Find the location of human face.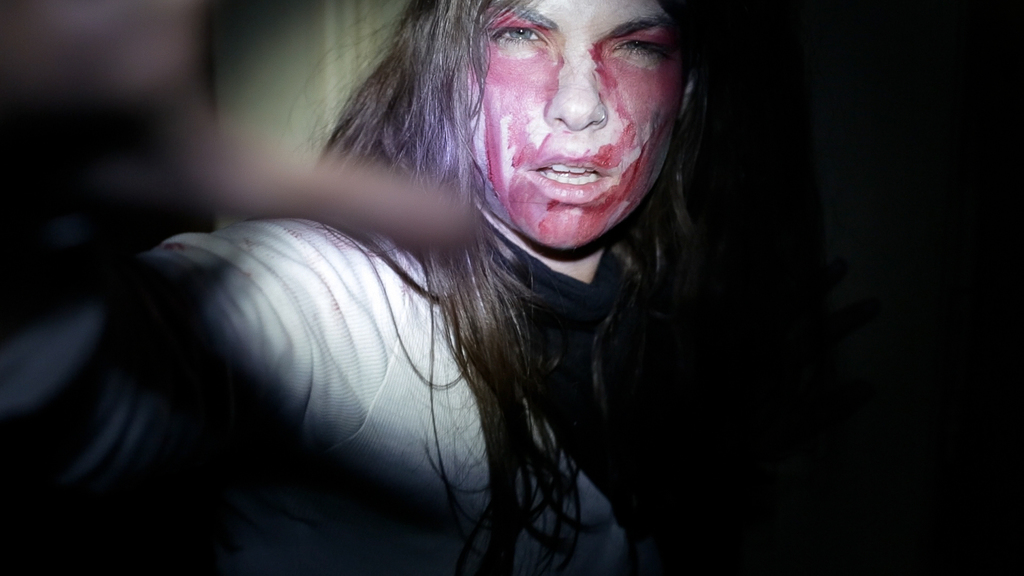
Location: pyautogui.locateOnScreen(442, 0, 689, 255).
